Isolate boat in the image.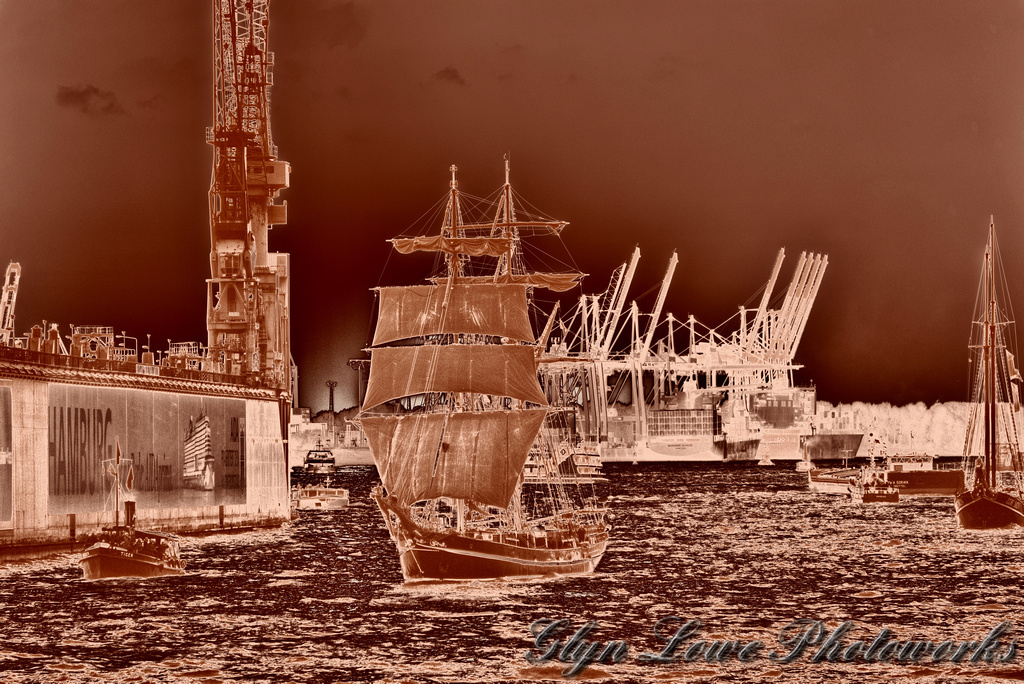
Isolated region: 73/520/187/580.
